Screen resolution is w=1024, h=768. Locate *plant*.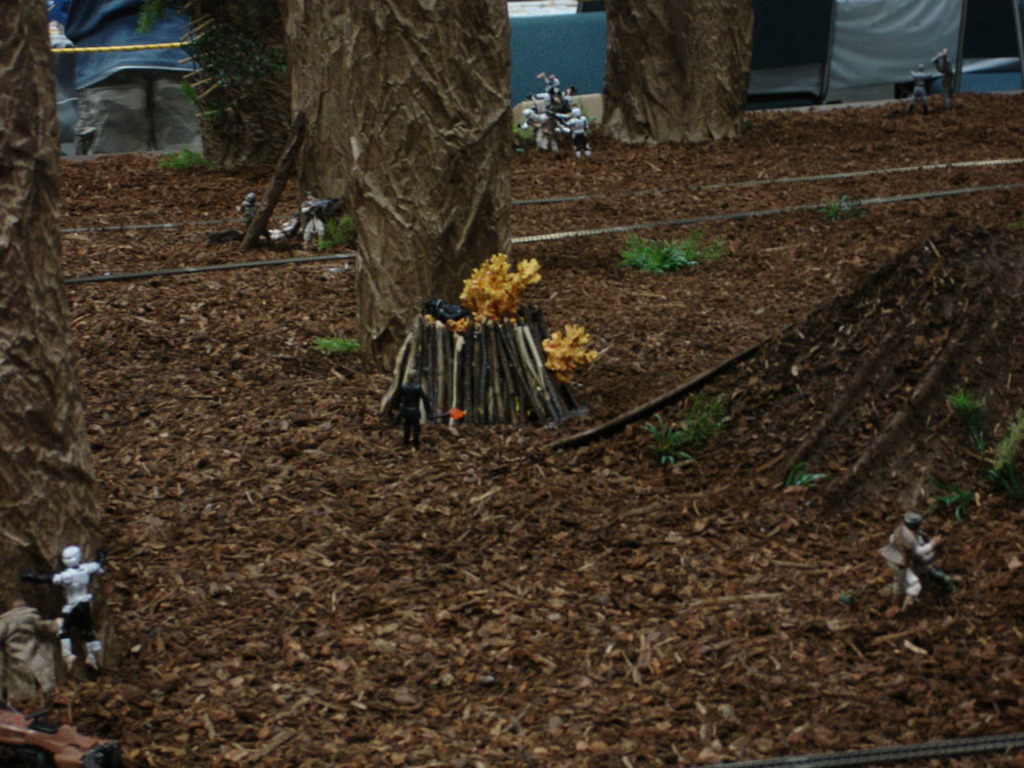
154,145,219,168.
